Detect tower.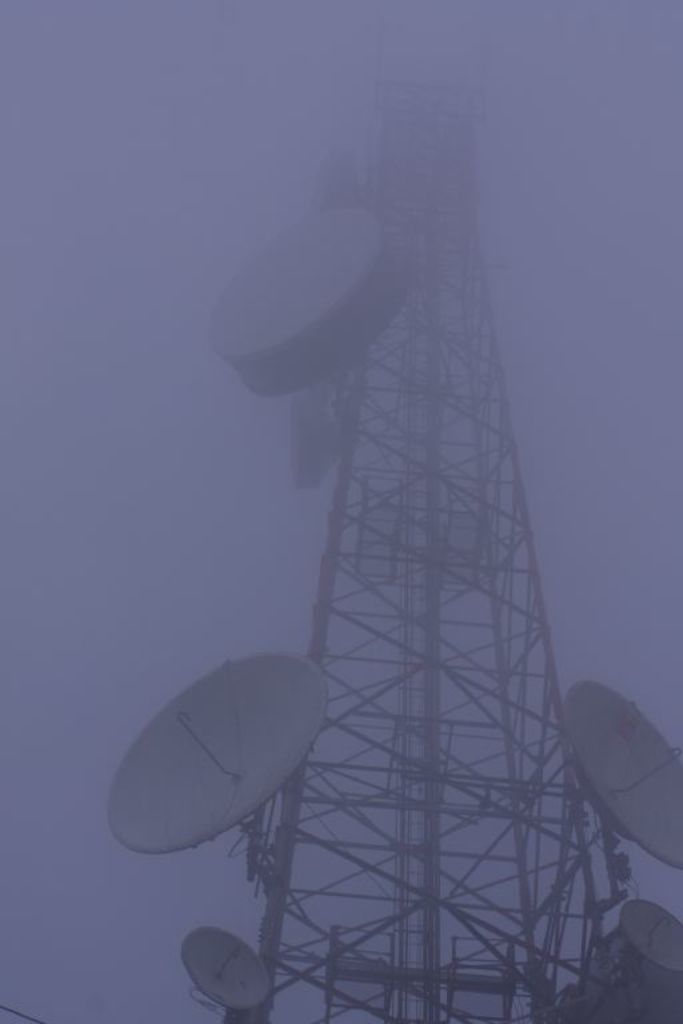
Detected at locate(109, 80, 682, 1023).
